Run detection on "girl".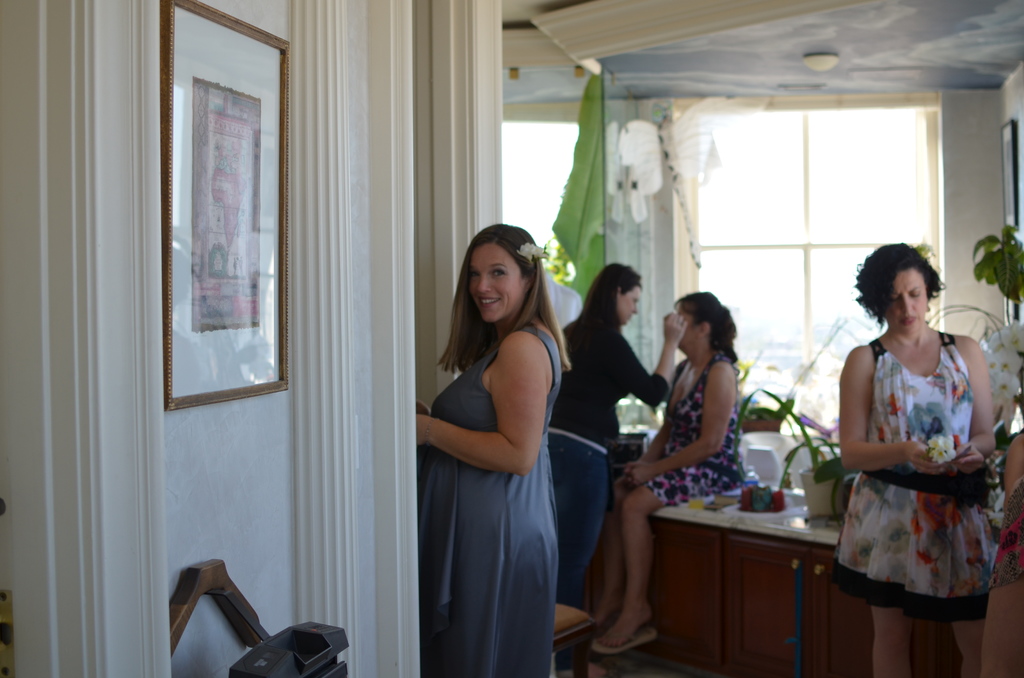
Result: pyautogui.locateOnScreen(554, 262, 688, 637).
